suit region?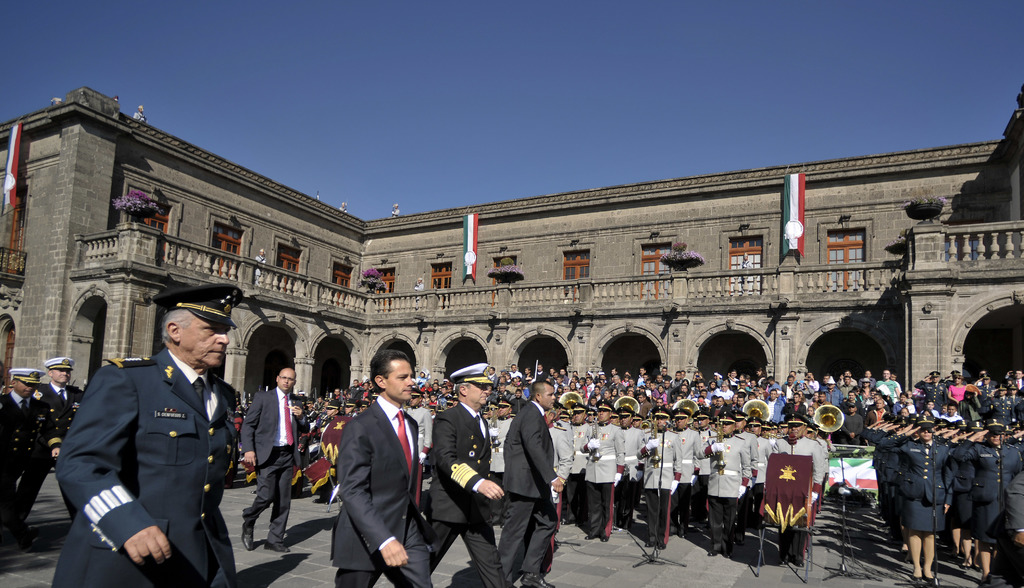
(left=237, top=384, right=312, bottom=543)
